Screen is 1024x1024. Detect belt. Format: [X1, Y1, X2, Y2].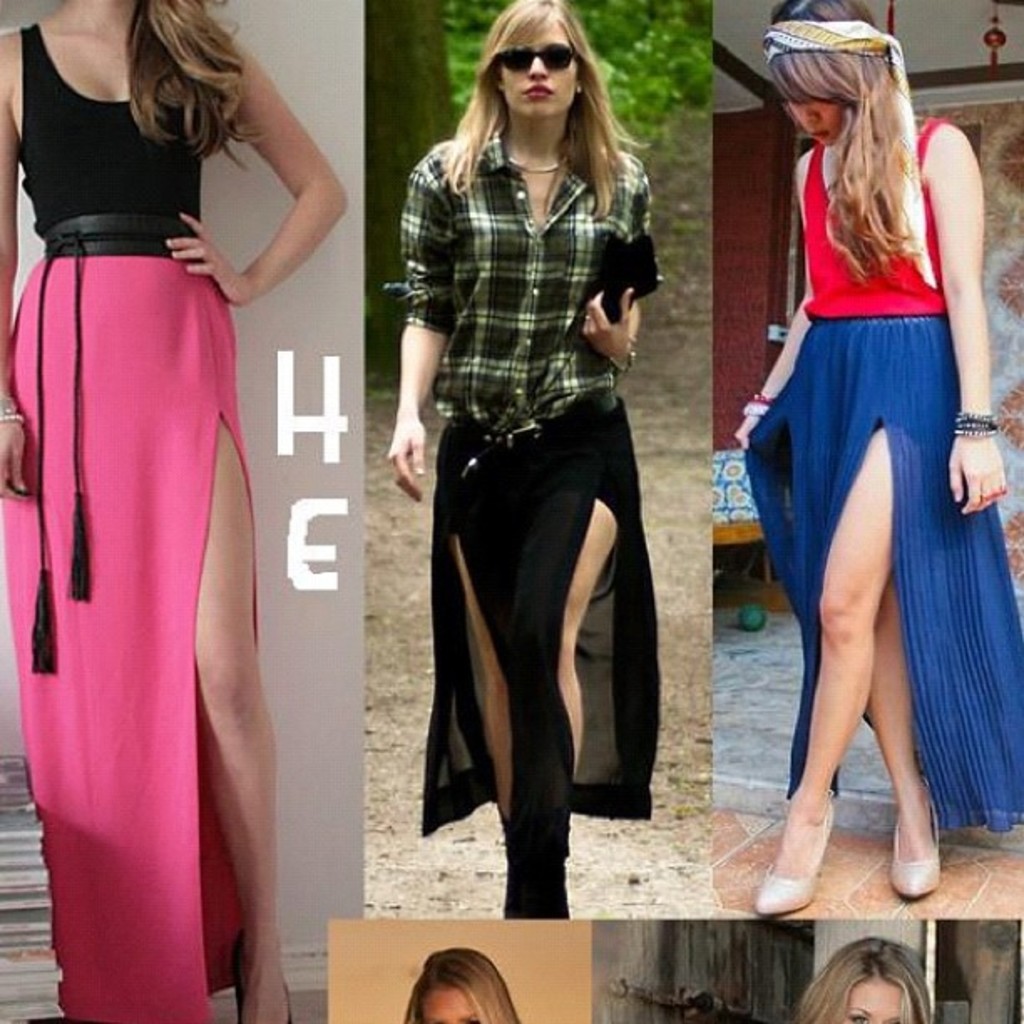
[44, 211, 194, 676].
